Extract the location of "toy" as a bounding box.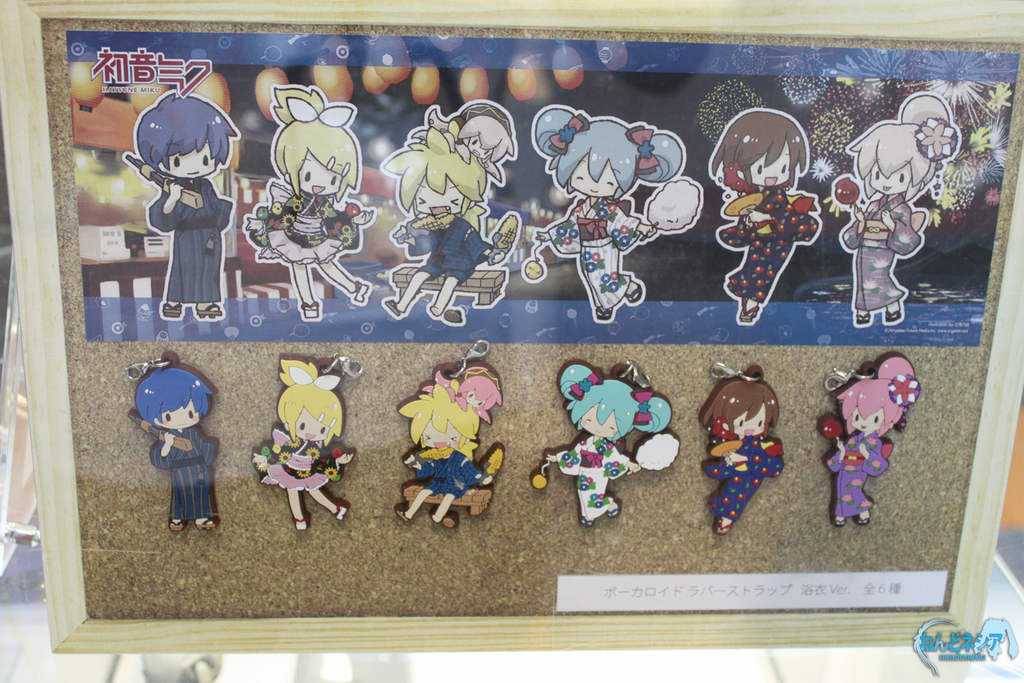
bbox(372, 103, 530, 319).
